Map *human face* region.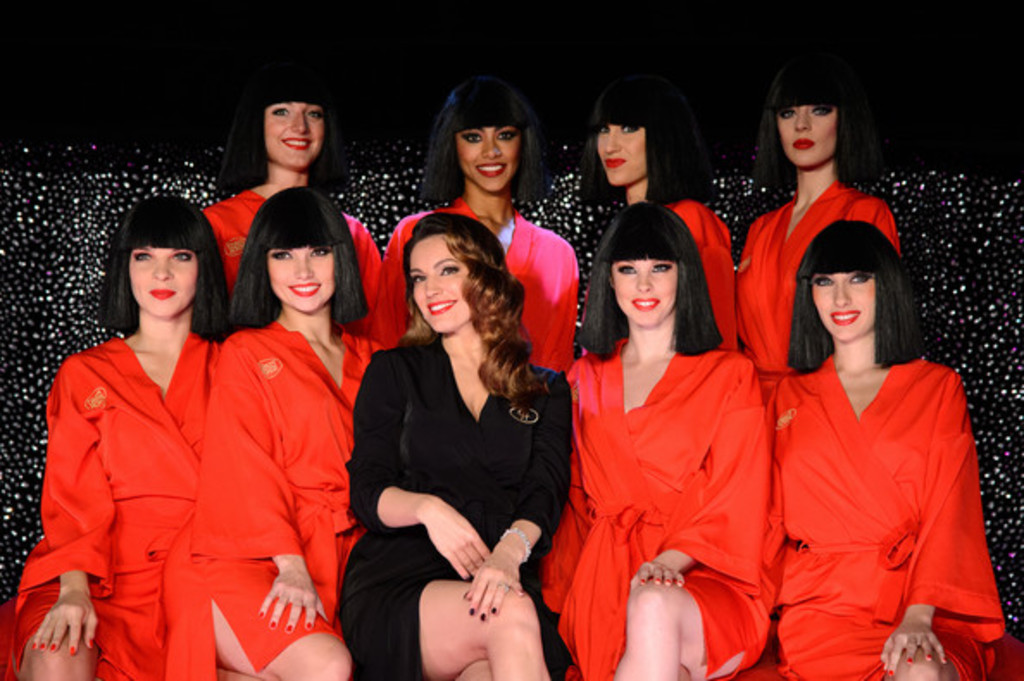
Mapped to left=410, top=233, right=469, bottom=334.
